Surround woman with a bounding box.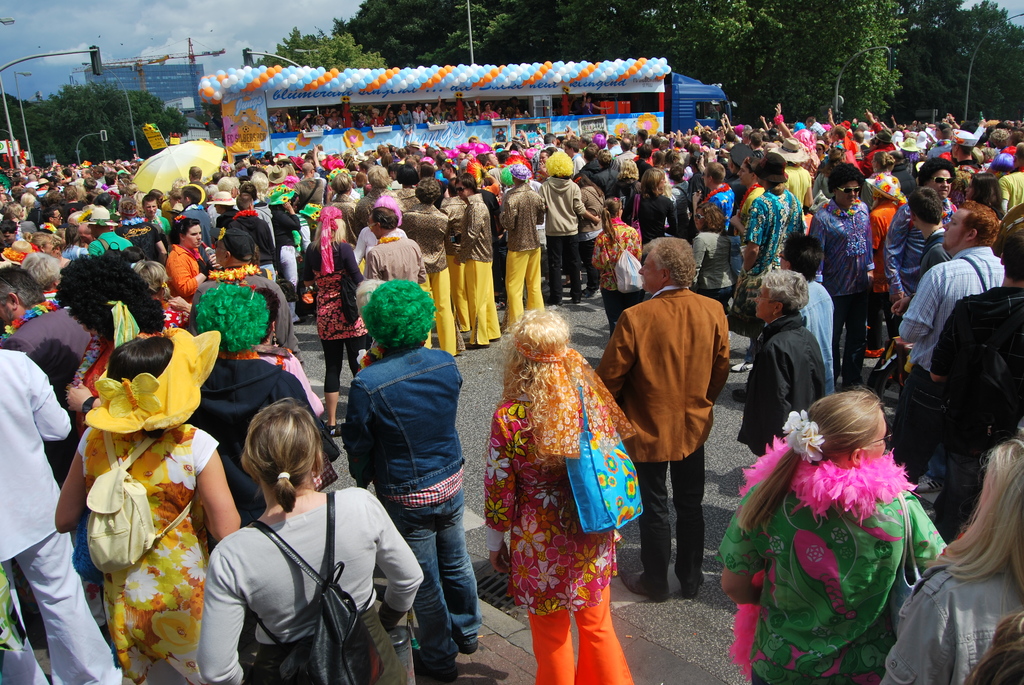
left=721, top=391, right=942, bottom=681.
